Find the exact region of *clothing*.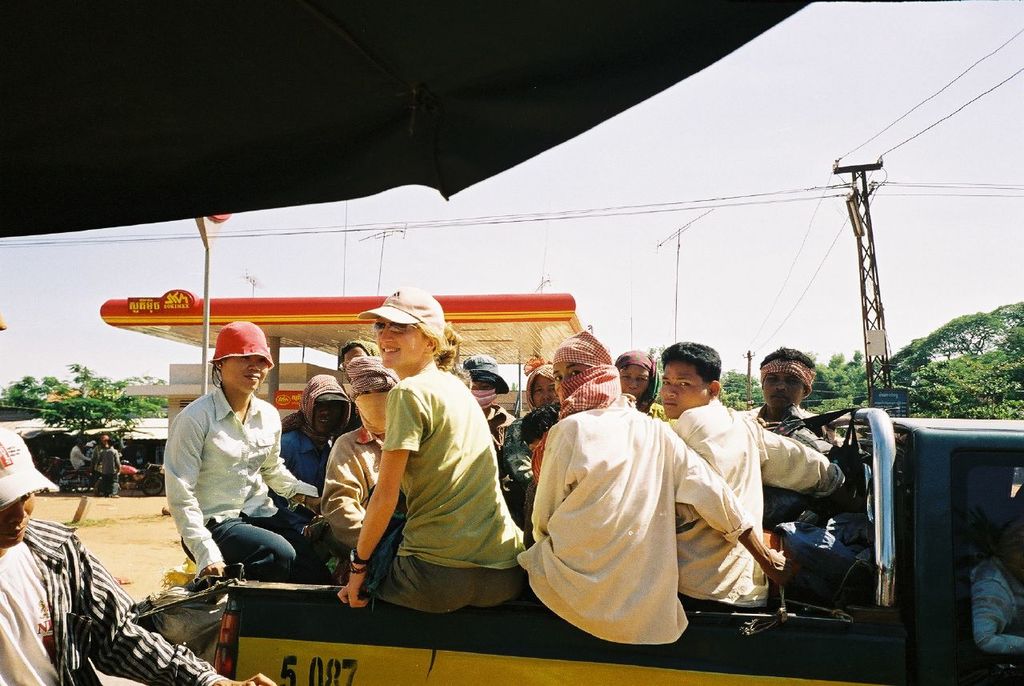
Exact region: bbox=[747, 411, 838, 454].
